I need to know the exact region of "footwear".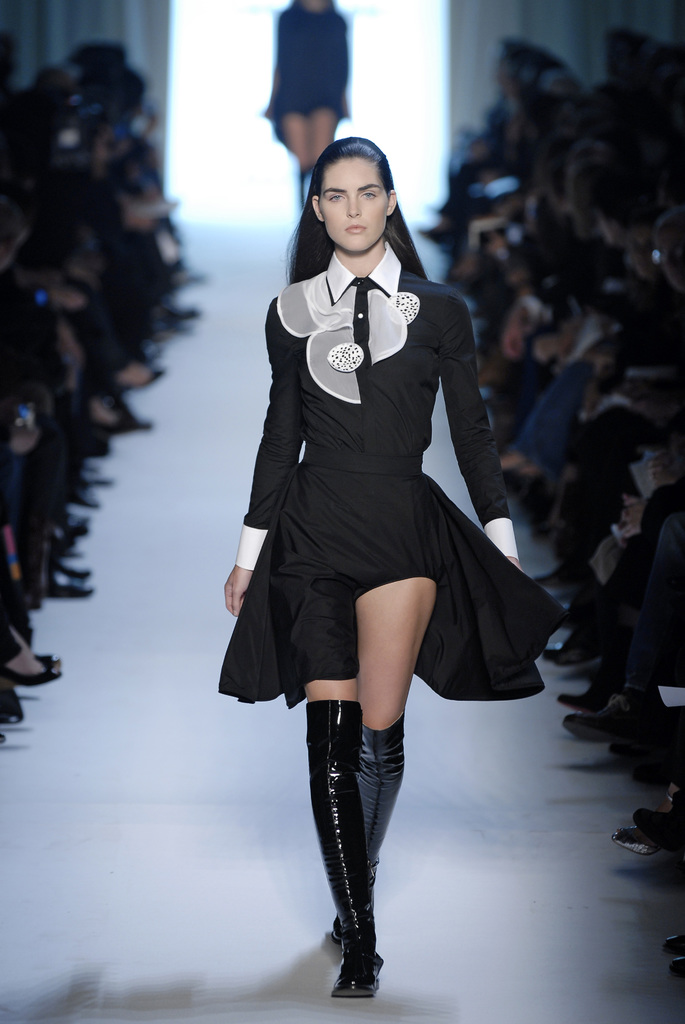
Region: [629,803,684,850].
